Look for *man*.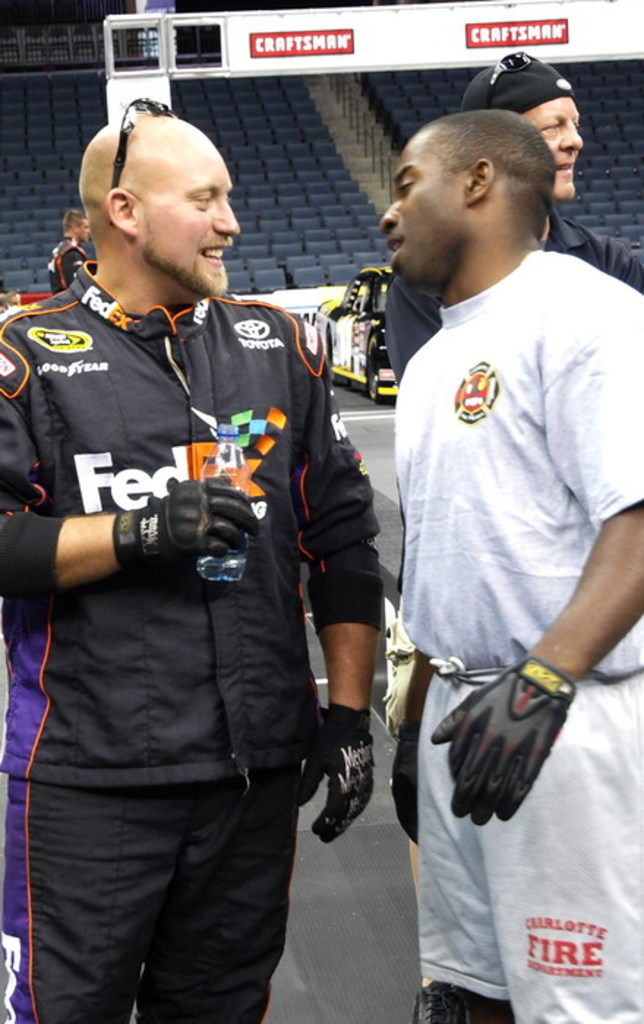
Found: 376:50:643:392.
